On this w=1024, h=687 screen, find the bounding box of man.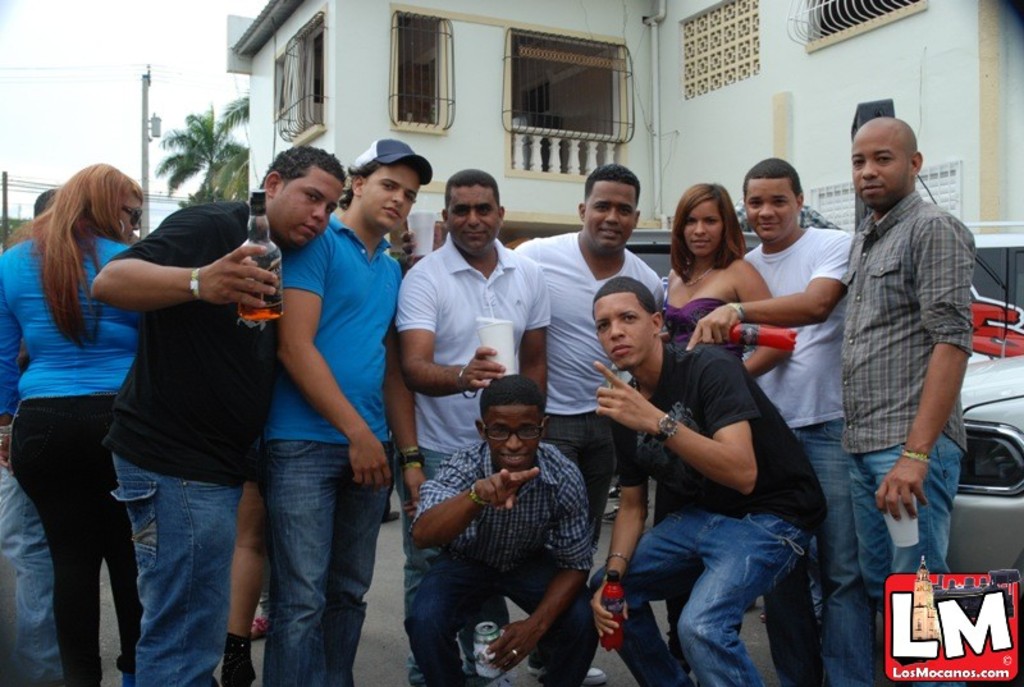
Bounding box: 394/165/547/682.
